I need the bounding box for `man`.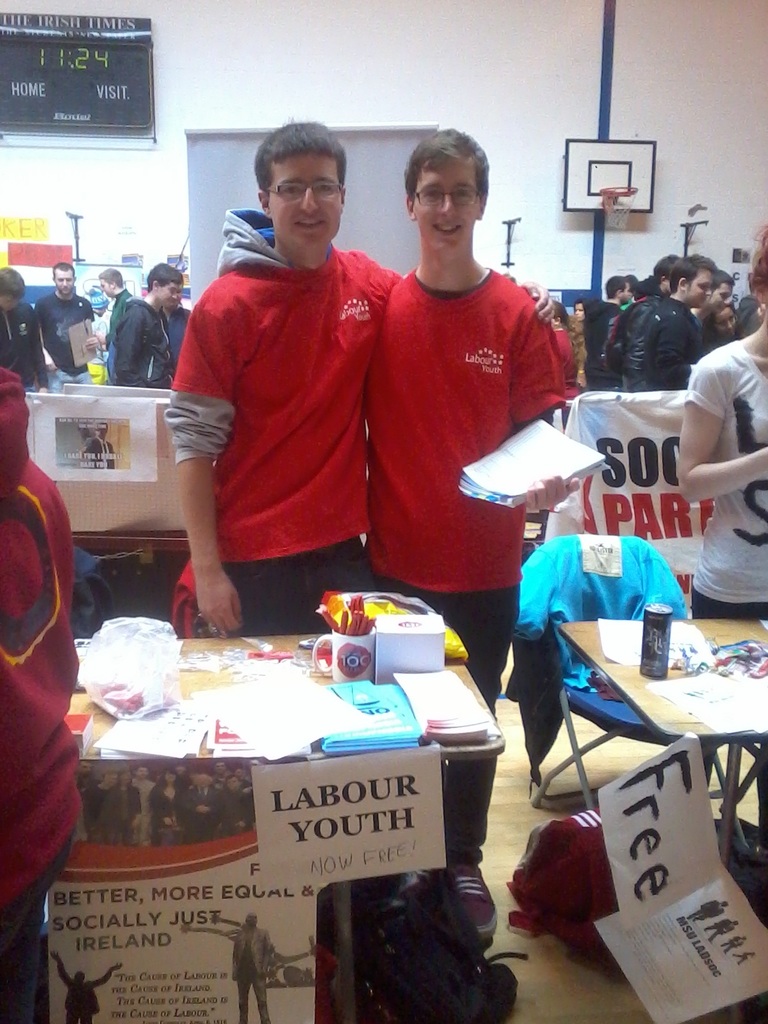
Here it is: bbox=(79, 766, 117, 840).
